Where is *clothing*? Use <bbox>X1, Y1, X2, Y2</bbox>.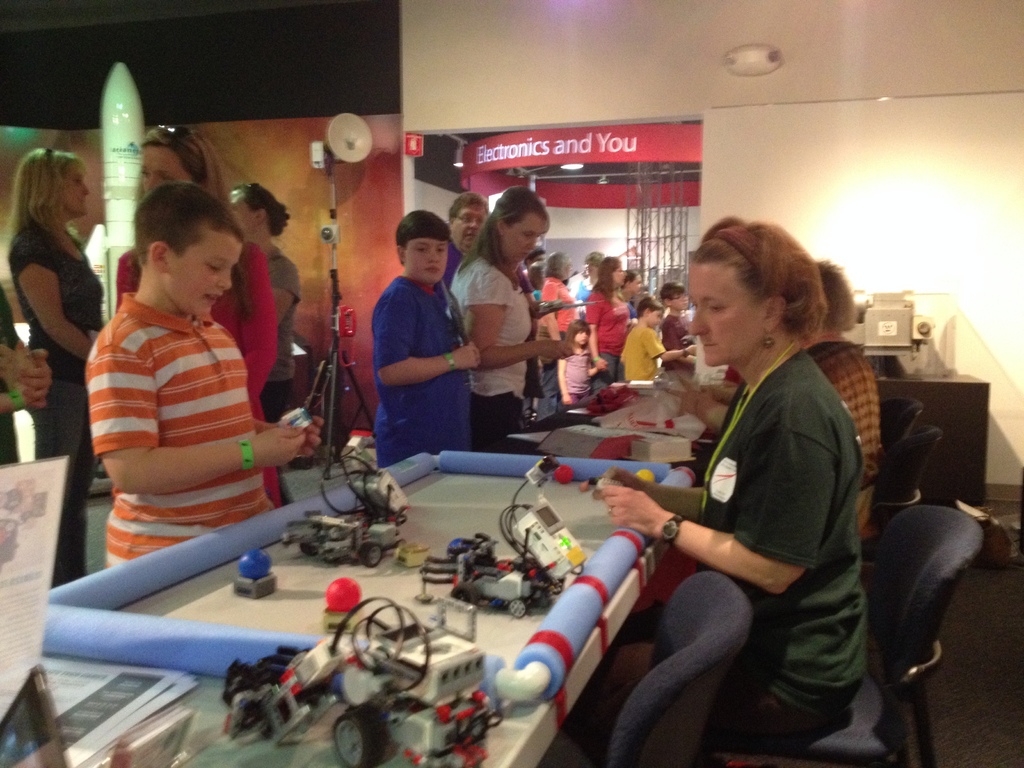
<bbox>589, 295, 626, 396</bbox>.
